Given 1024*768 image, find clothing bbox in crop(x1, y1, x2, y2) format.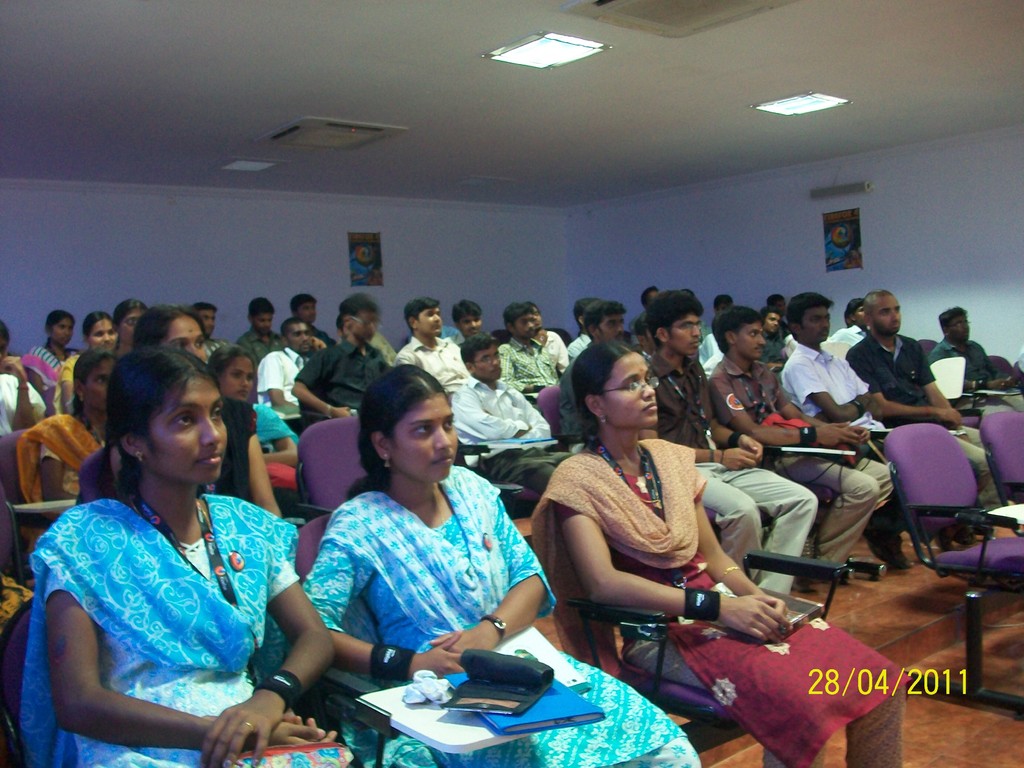
crop(0, 369, 49, 450).
